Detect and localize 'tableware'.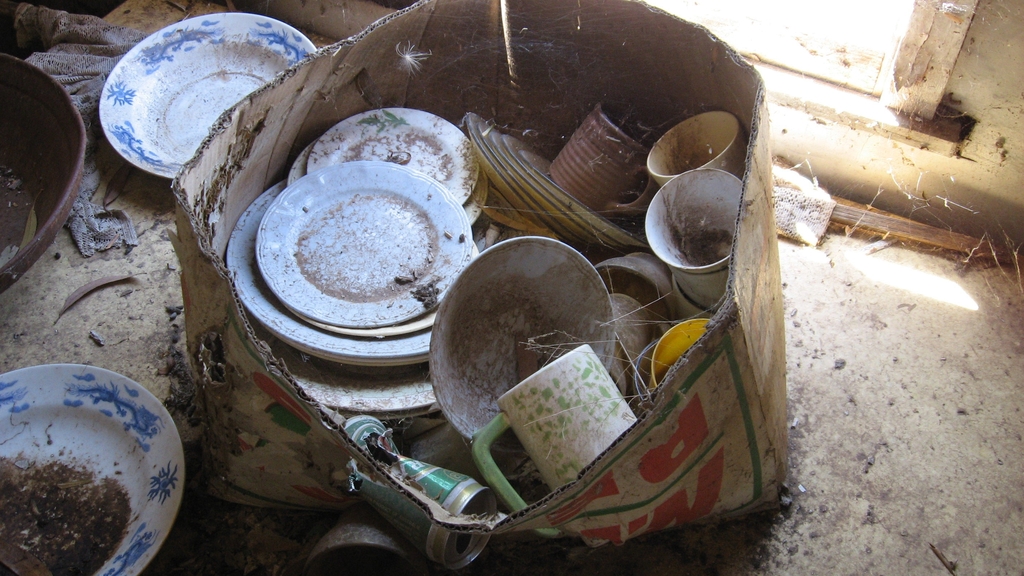
Localized at l=93, t=13, r=317, b=184.
